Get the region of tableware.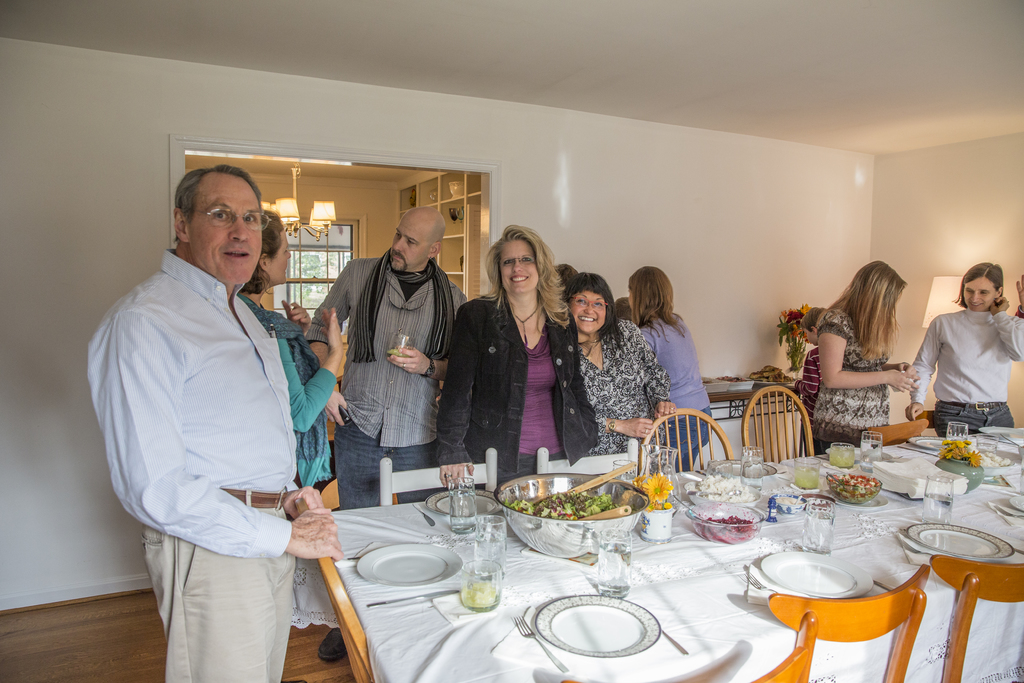
Rect(869, 575, 894, 589).
